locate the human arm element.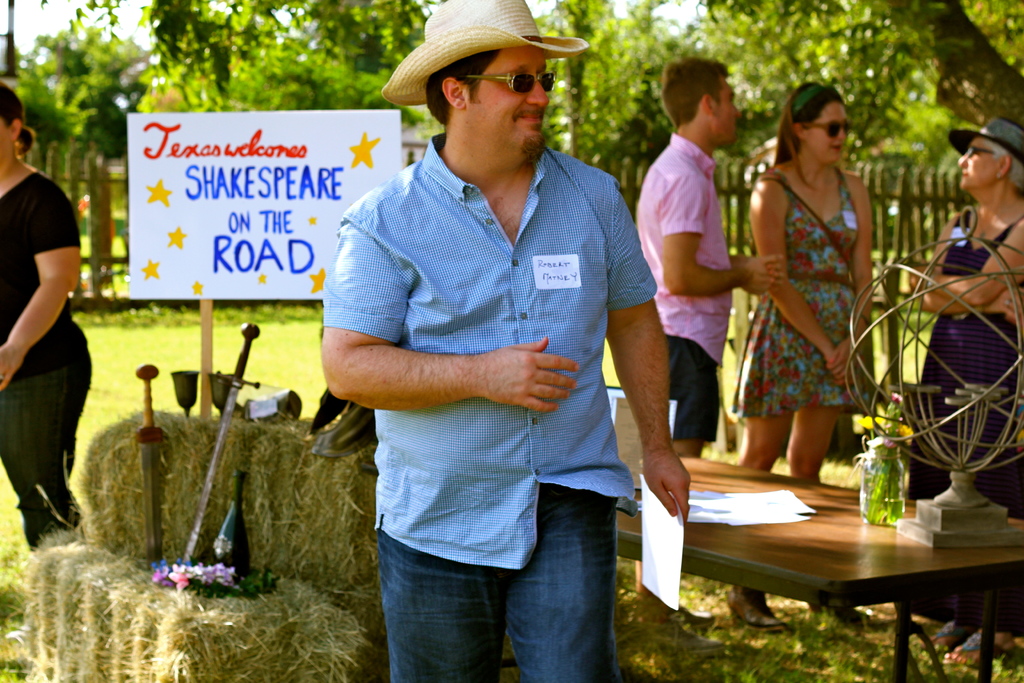
Element bbox: [602, 185, 690, 526].
